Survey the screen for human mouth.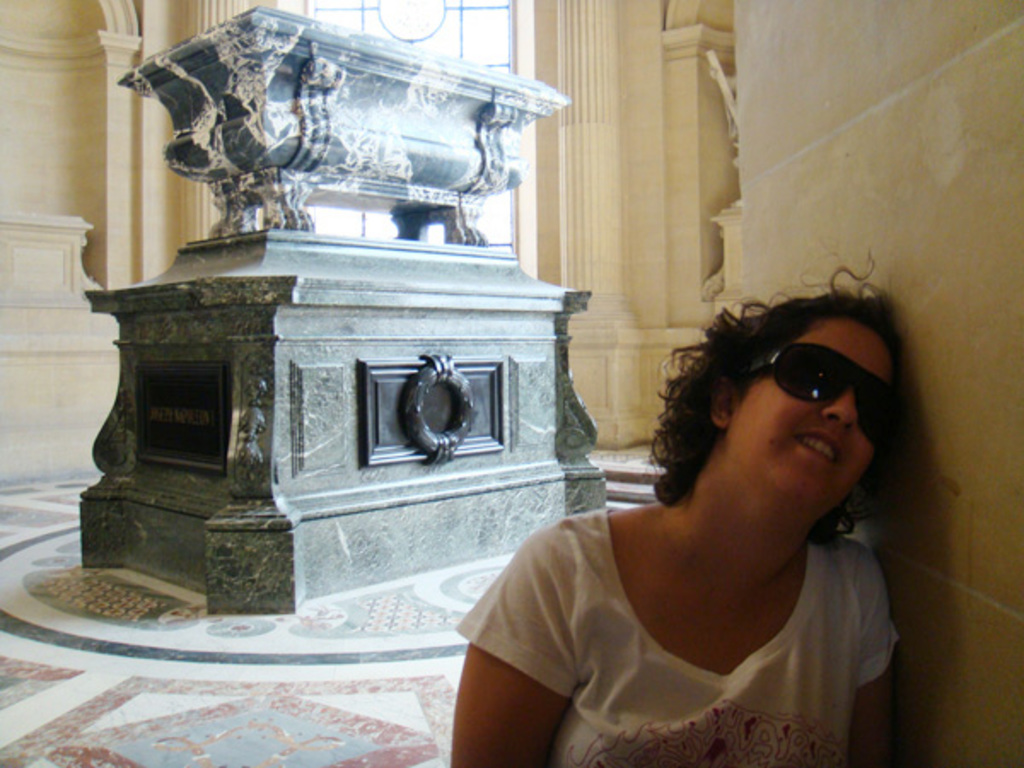
Survey found: l=787, t=425, r=847, b=468.
